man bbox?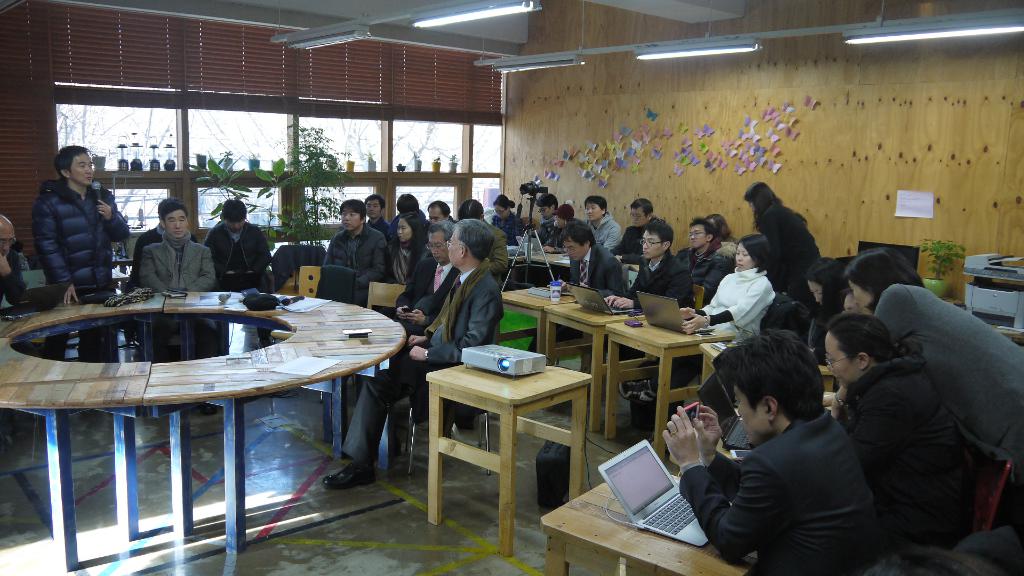
Rect(426, 200, 463, 225)
